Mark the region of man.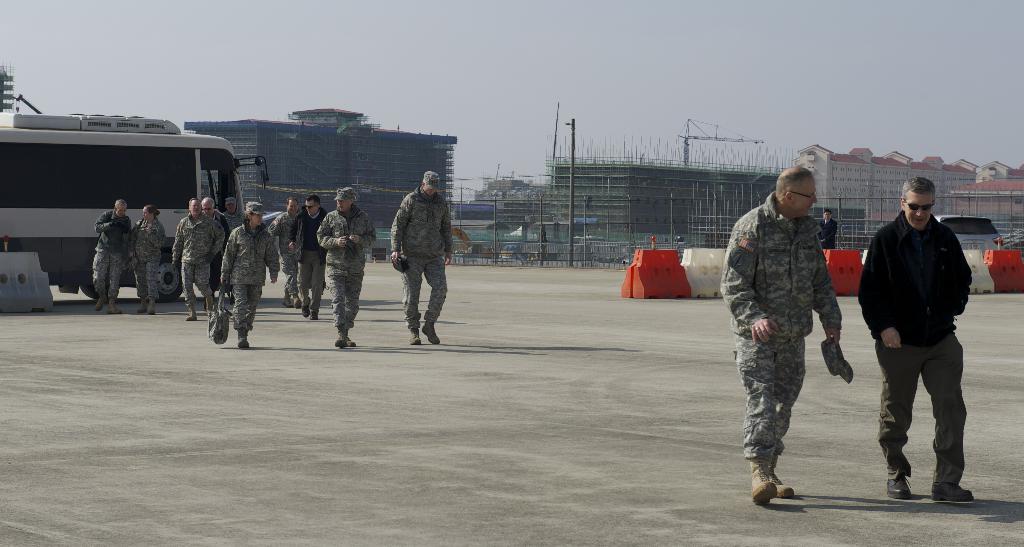
Region: crop(92, 198, 132, 316).
